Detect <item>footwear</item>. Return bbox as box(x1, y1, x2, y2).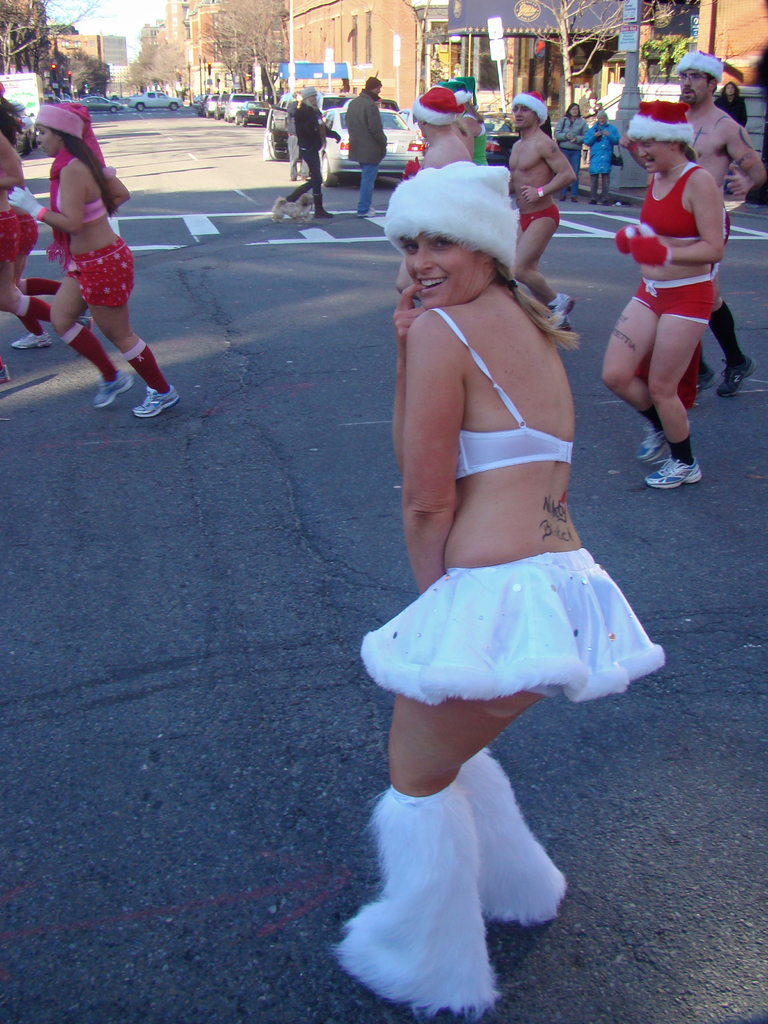
box(12, 330, 54, 344).
